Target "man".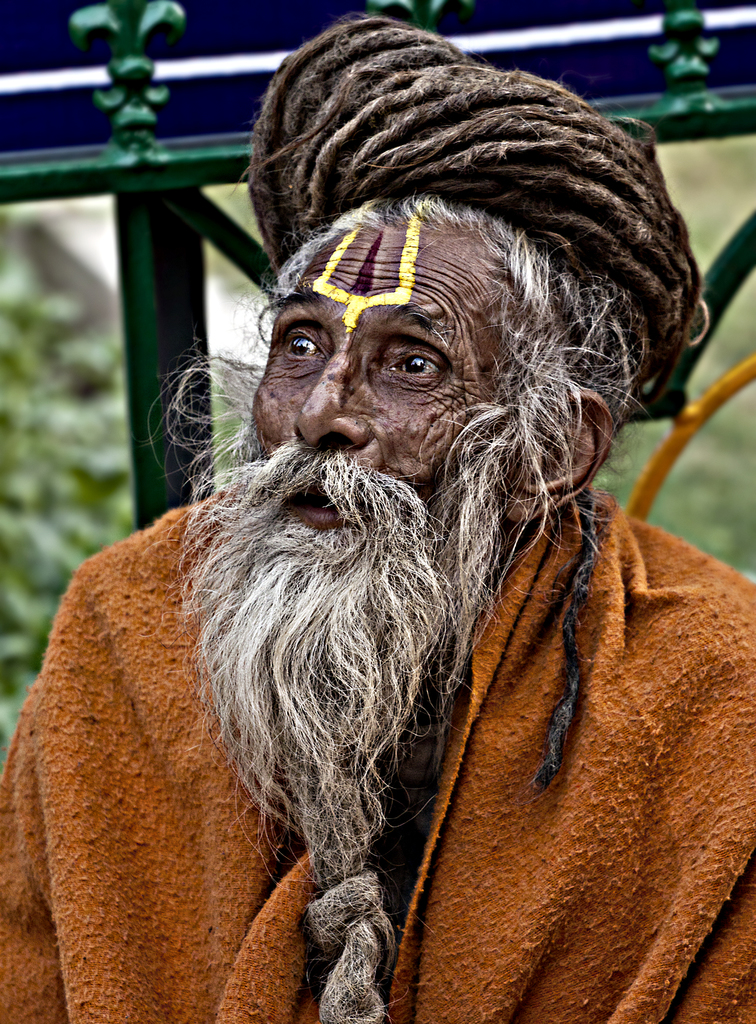
Target region: bbox=(0, 16, 748, 1016).
